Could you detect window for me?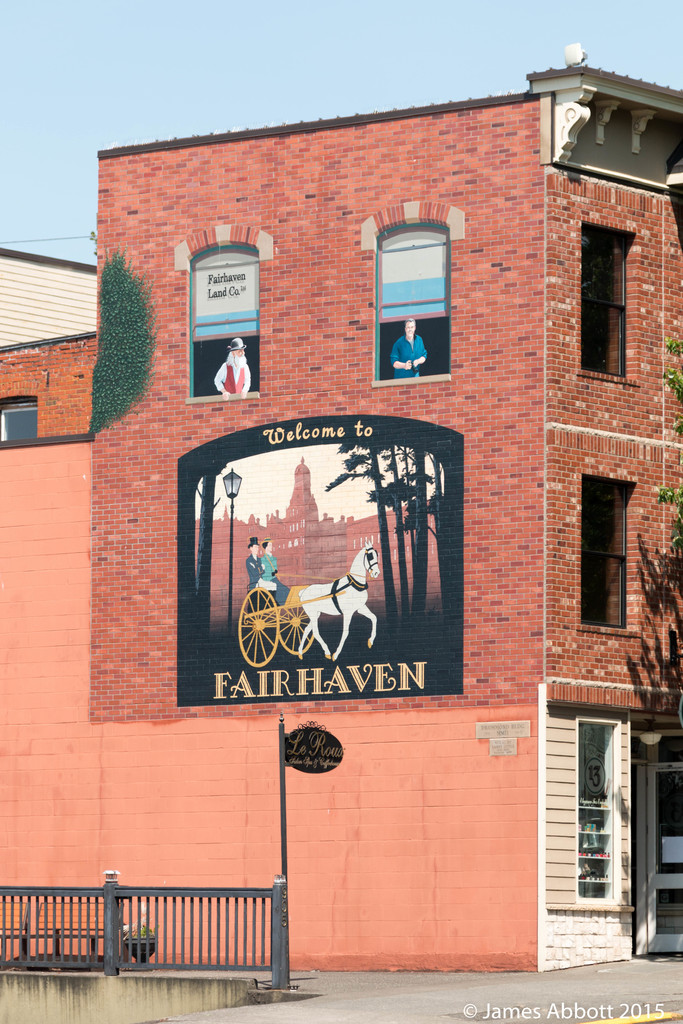
Detection result: 580, 227, 631, 383.
